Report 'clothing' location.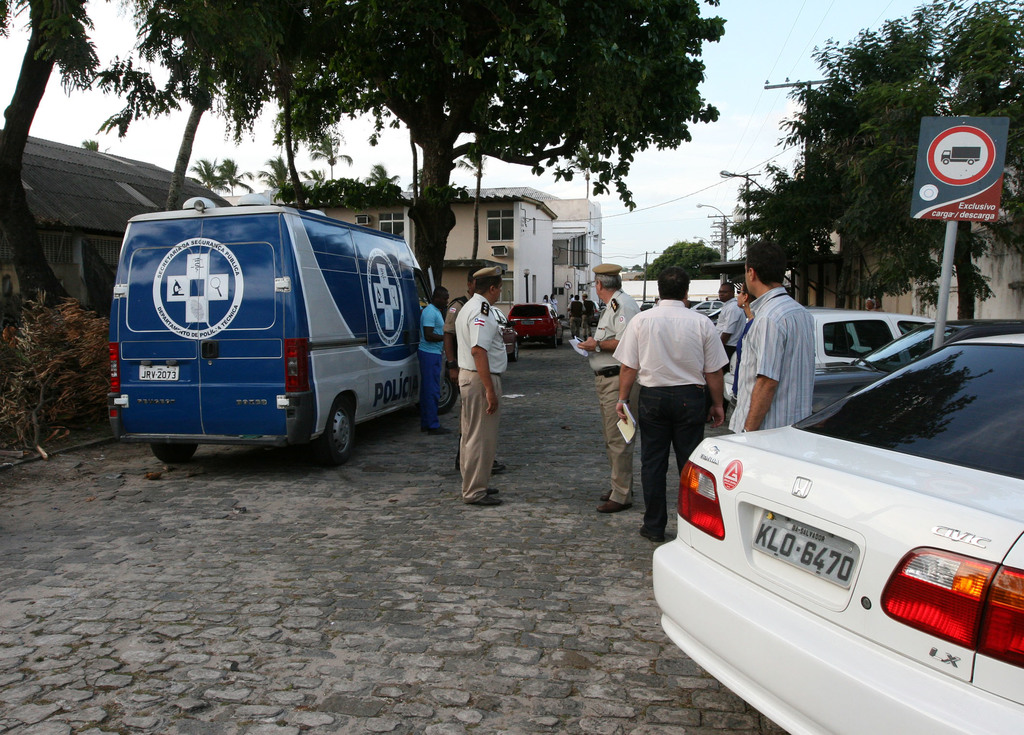
Report: 449:299:510:512.
